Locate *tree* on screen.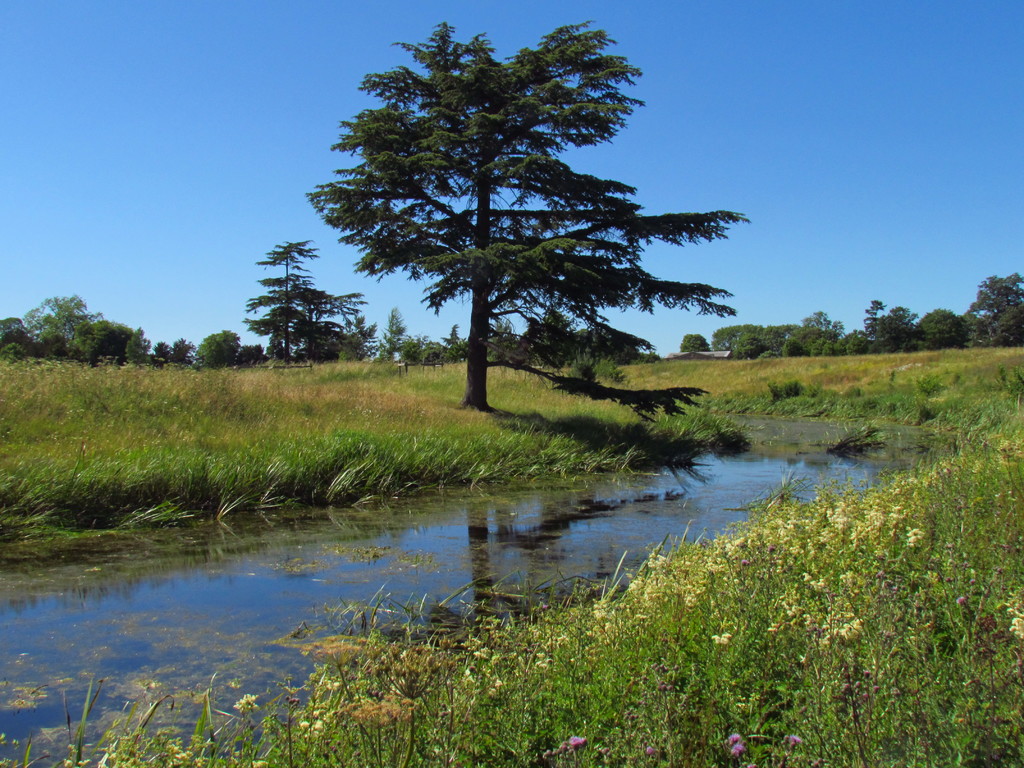
On screen at left=834, top=331, right=858, bottom=351.
